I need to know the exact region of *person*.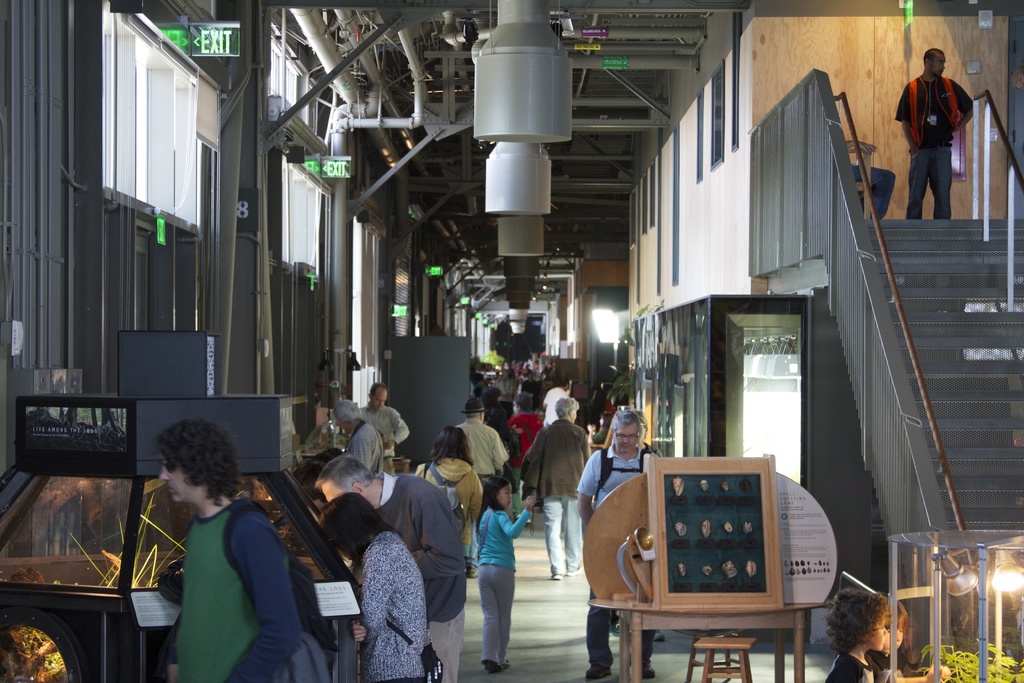
Region: <region>351, 377, 409, 466</region>.
